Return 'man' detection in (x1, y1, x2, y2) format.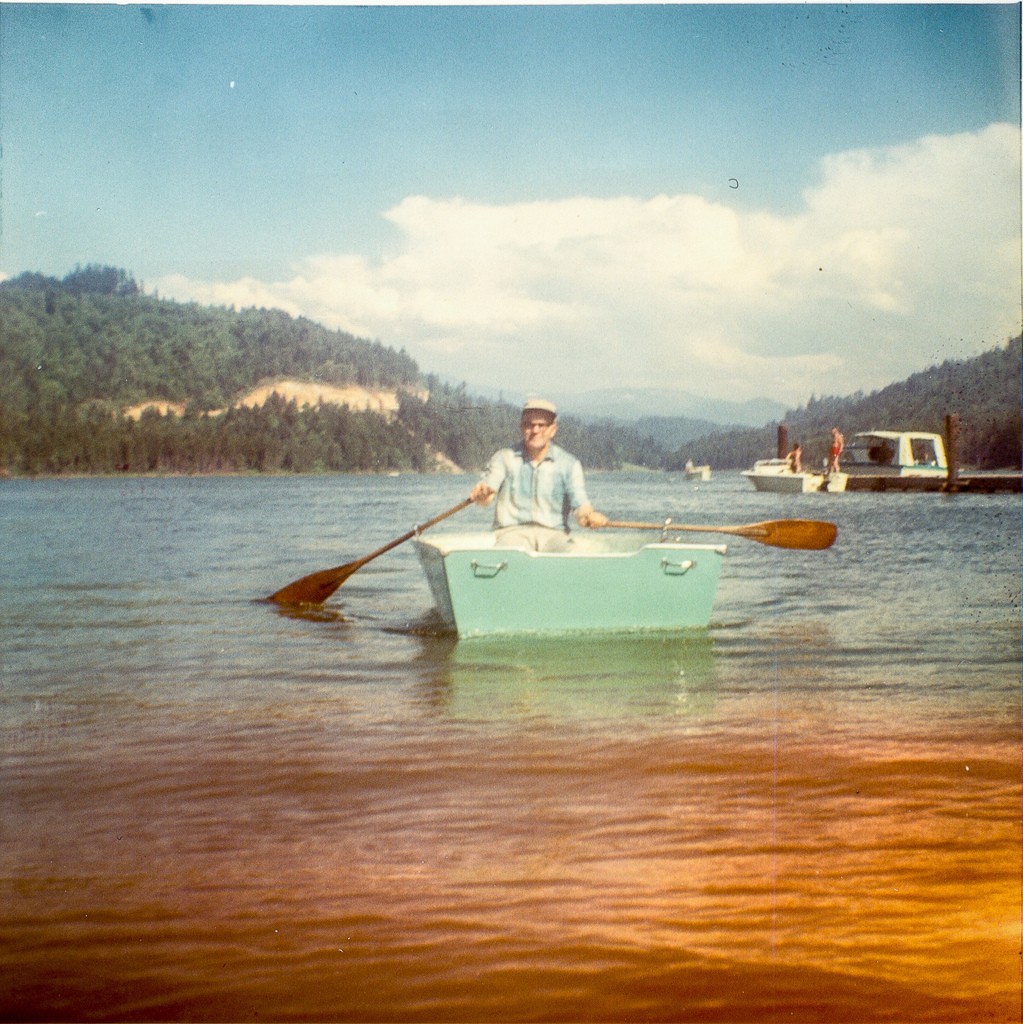
(830, 424, 837, 472).
